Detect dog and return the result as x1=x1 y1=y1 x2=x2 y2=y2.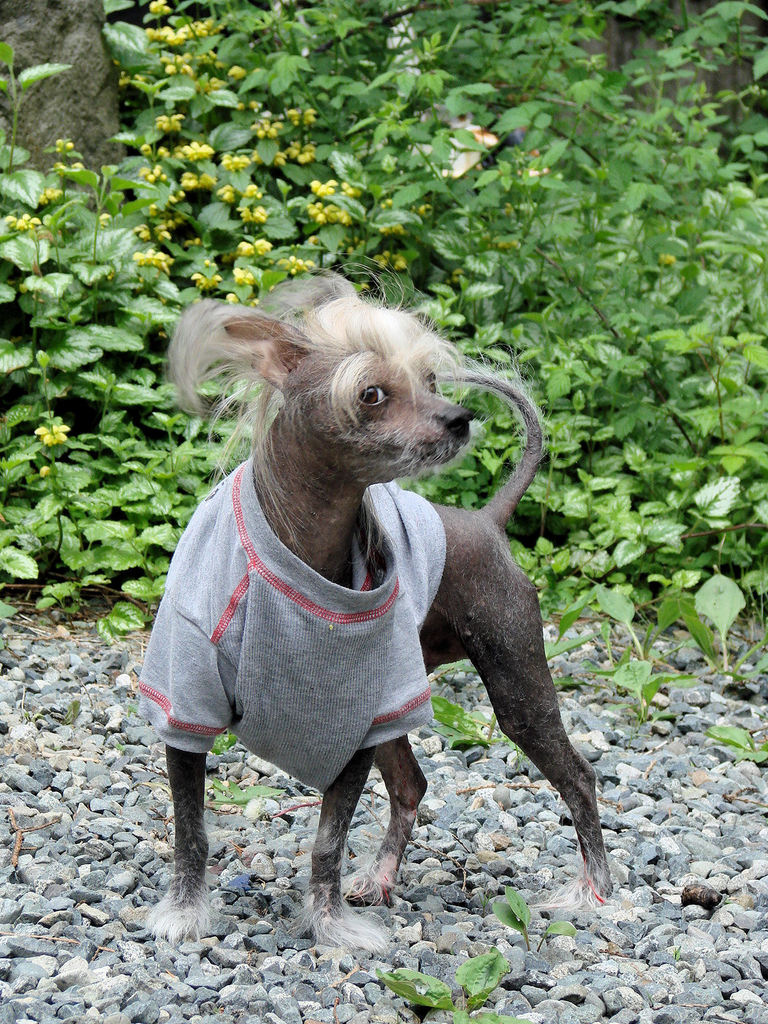
x1=124 y1=265 x2=621 y2=952.
